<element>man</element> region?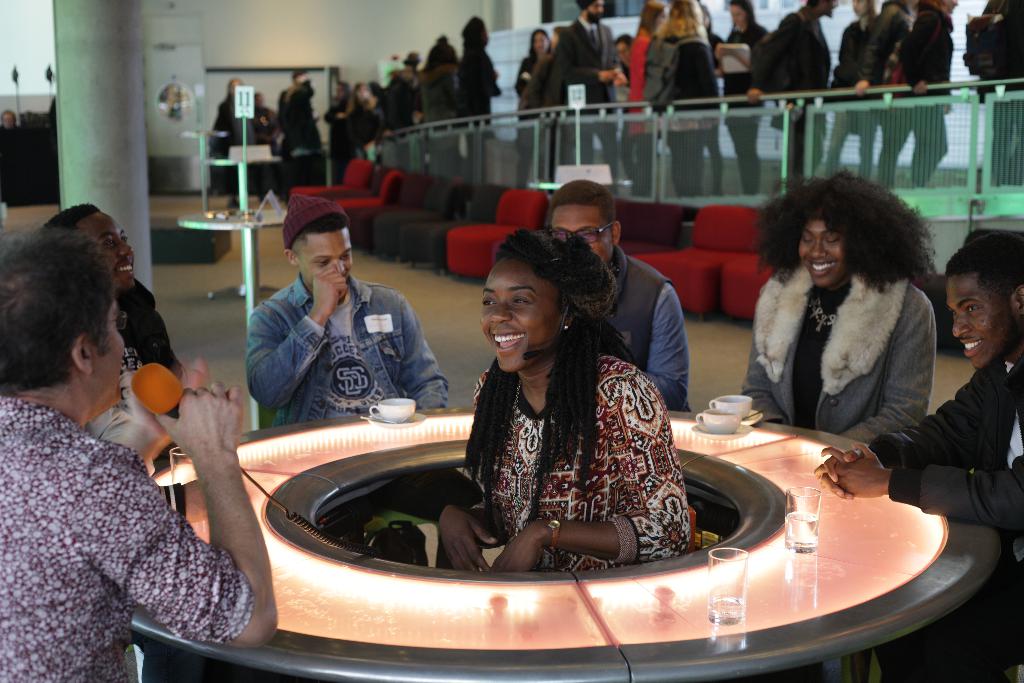
Rect(36, 199, 186, 402)
